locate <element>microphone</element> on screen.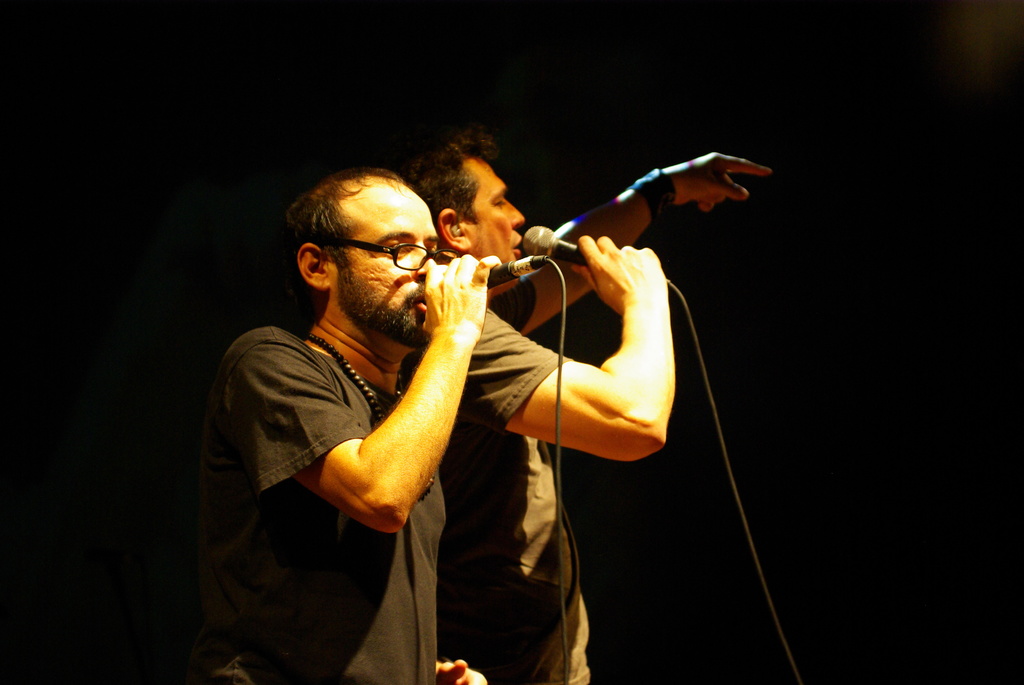
On screen at left=517, top=226, right=676, bottom=288.
